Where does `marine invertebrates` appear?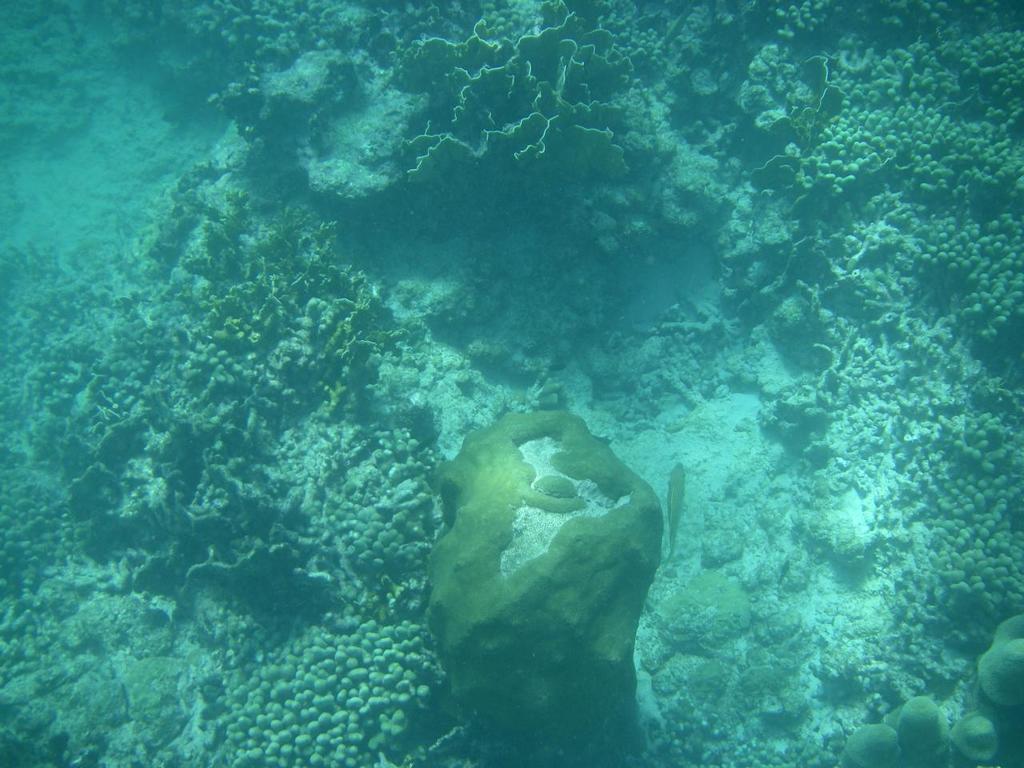
Appears at Rect(163, 581, 498, 767).
